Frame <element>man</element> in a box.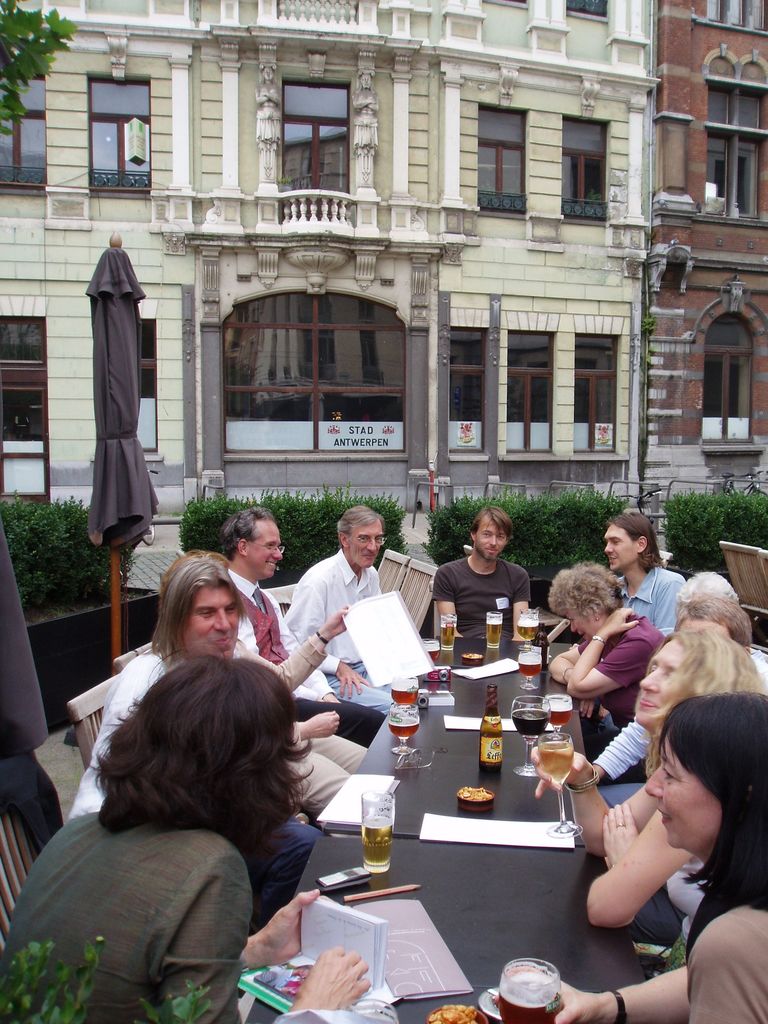
box=[221, 516, 342, 676].
